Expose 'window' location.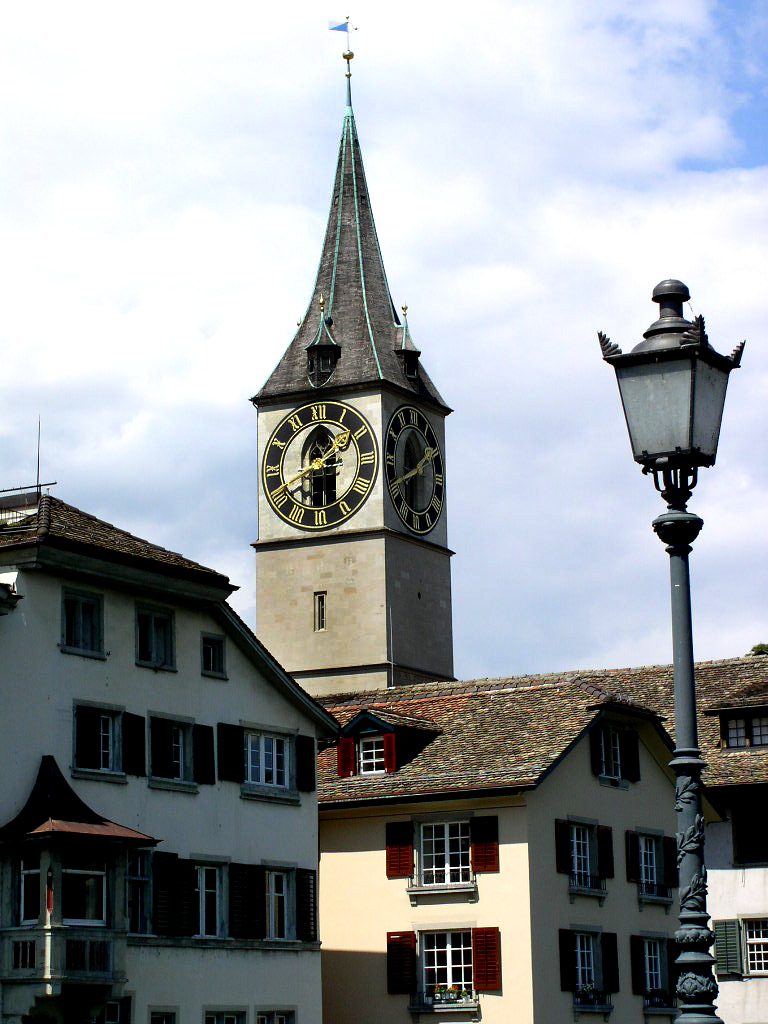
Exposed at detection(559, 922, 617, 1023).
